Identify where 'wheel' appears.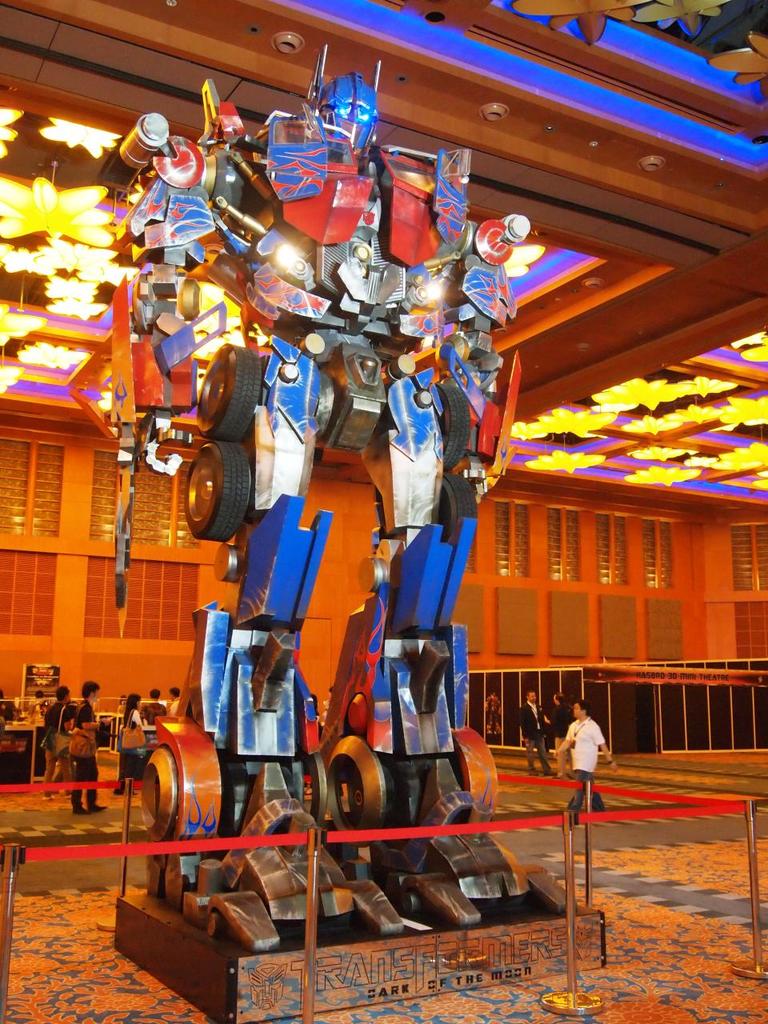
Appears at left=181, top=435, right=247, bottom=534.
